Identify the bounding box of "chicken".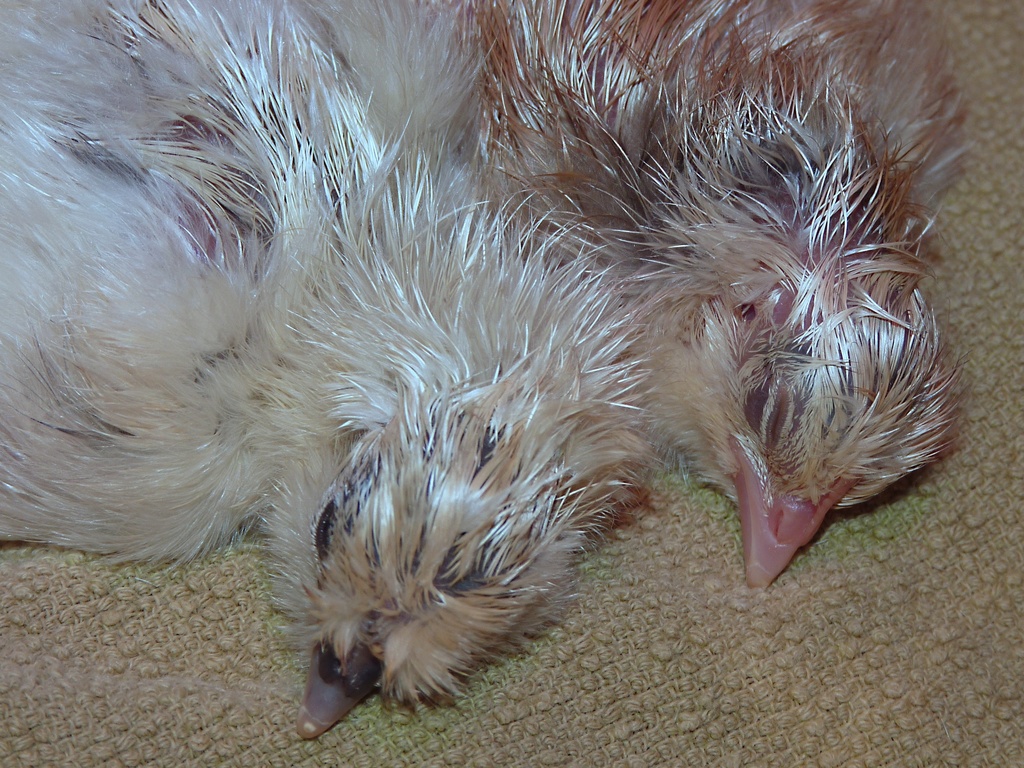
{"left": 0, "top": 0, "right": 655, "bottom": 741}.
